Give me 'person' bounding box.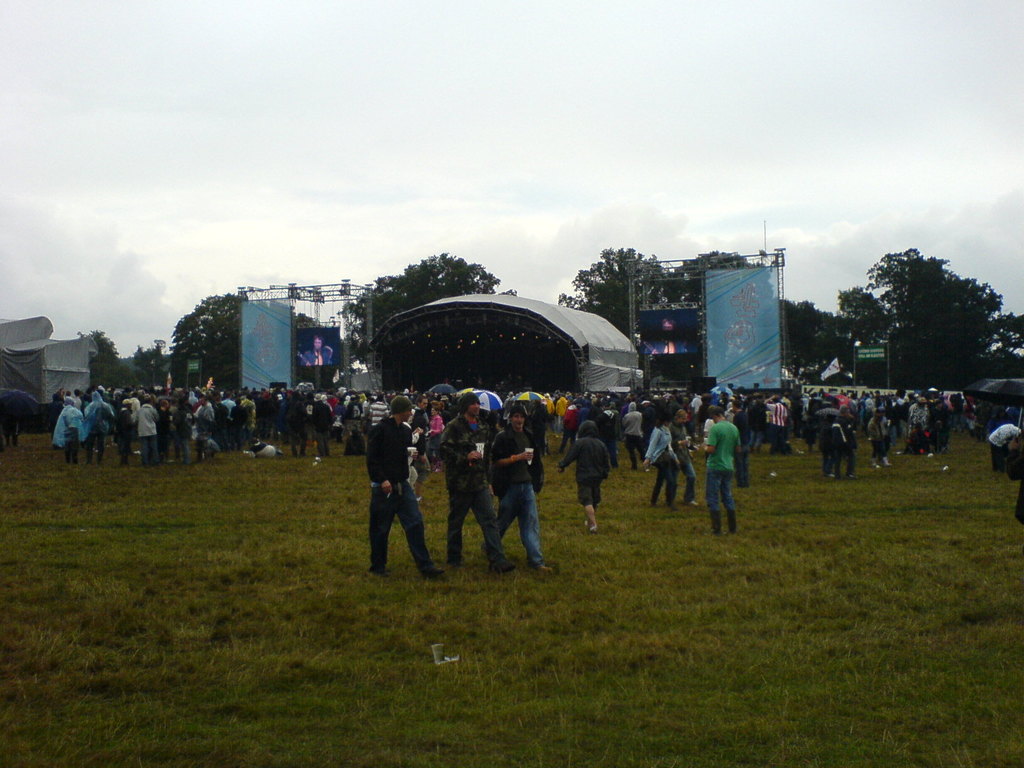
558 417 614 532.
